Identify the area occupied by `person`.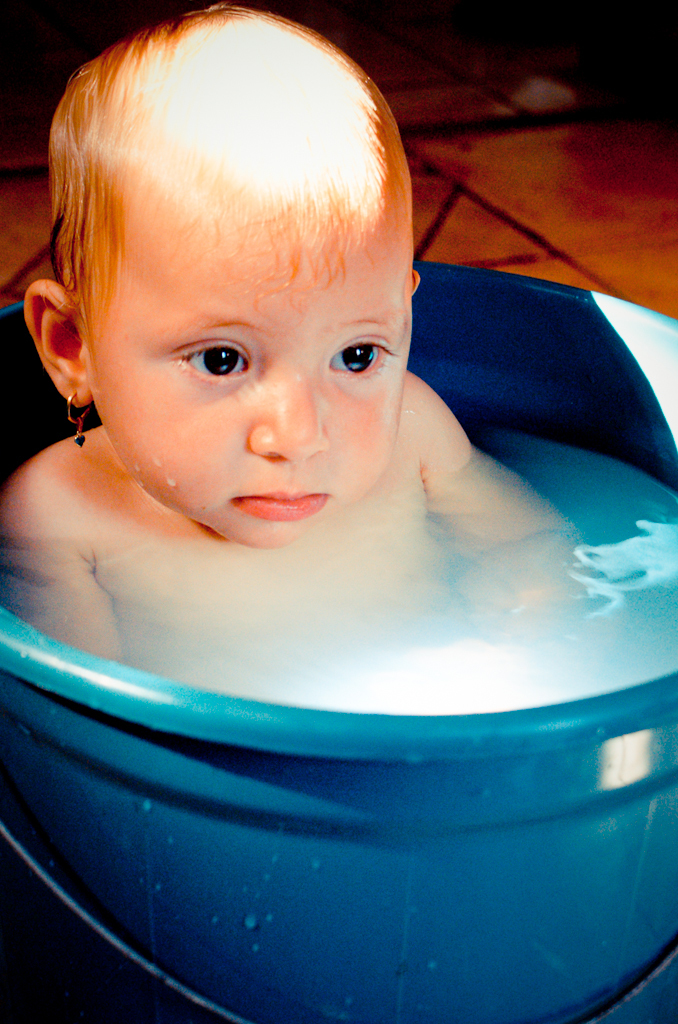
Area: x1=0, y1=6, x2=624, y2=716.
